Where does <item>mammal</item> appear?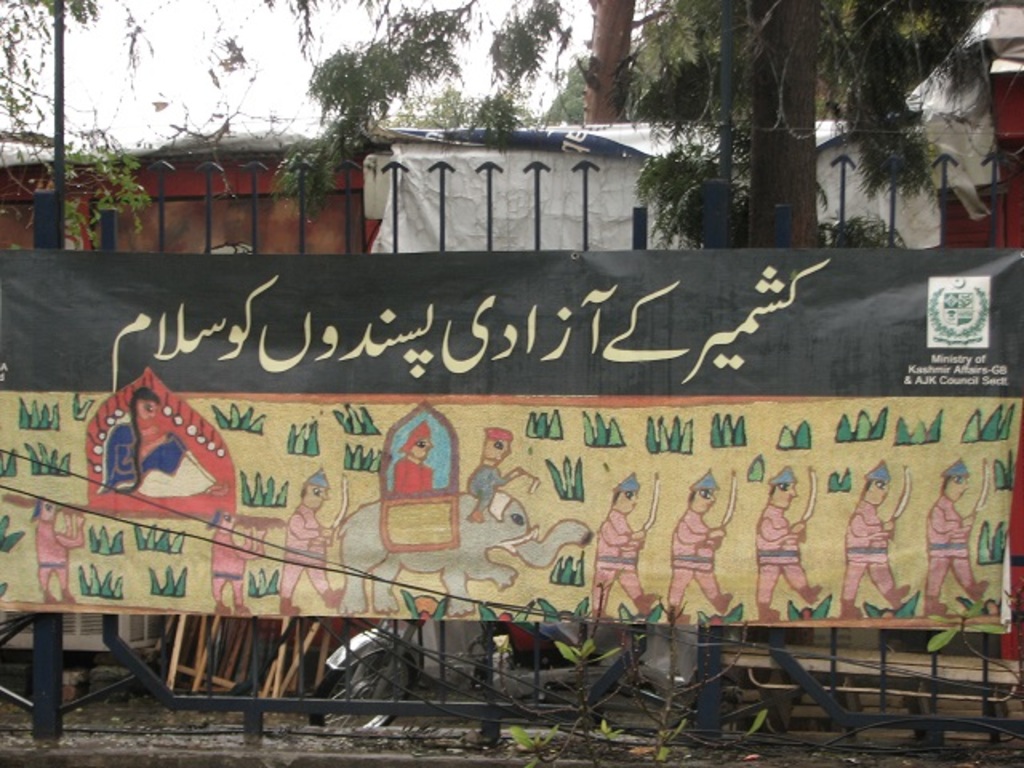
Appears at 582 470 658 621.
